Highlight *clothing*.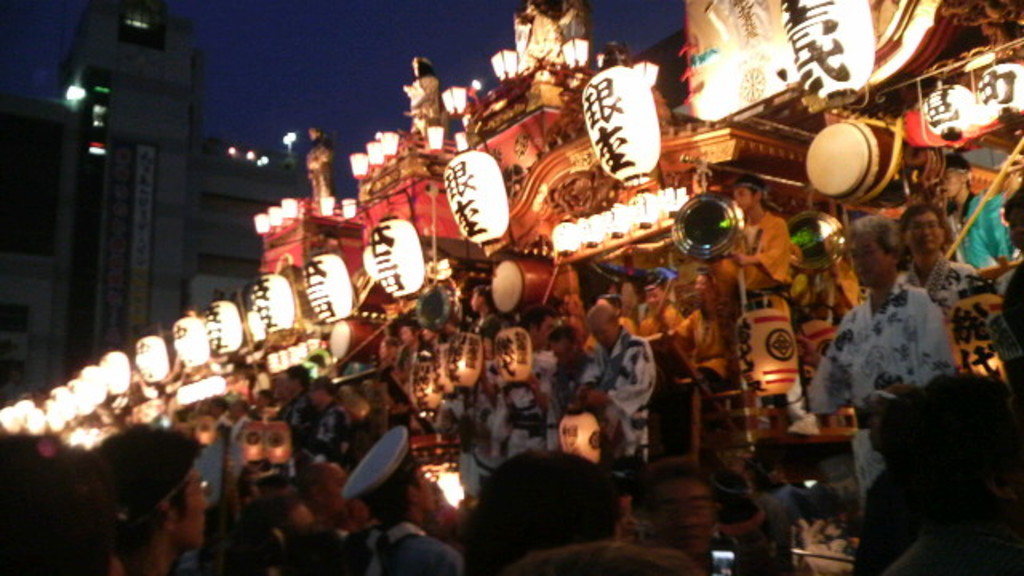
Highlighted region: [586, 333, 658, 496].
